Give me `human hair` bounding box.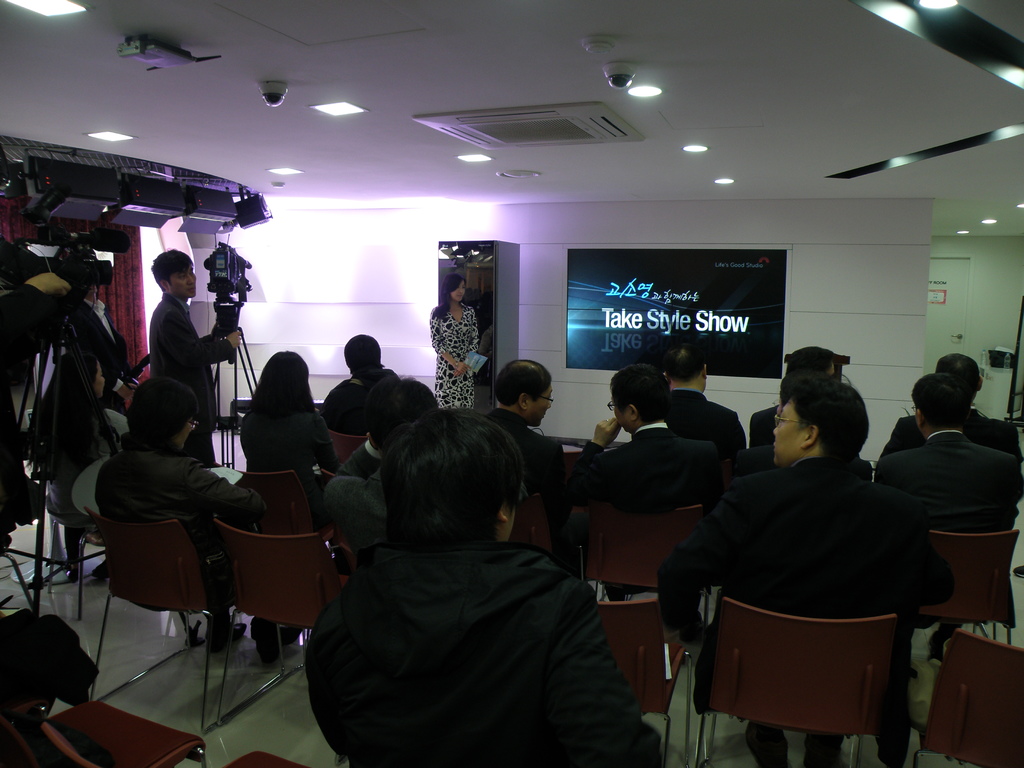
787:346:837:396.
